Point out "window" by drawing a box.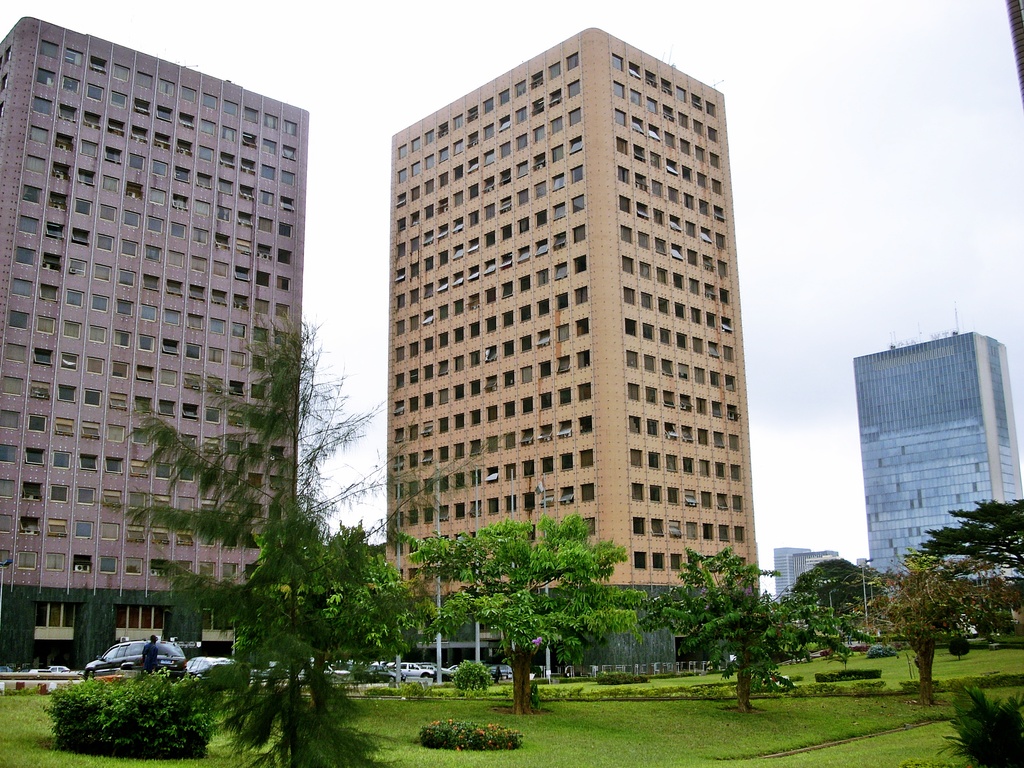
left=91, top=59, right=107, bottom=74.
